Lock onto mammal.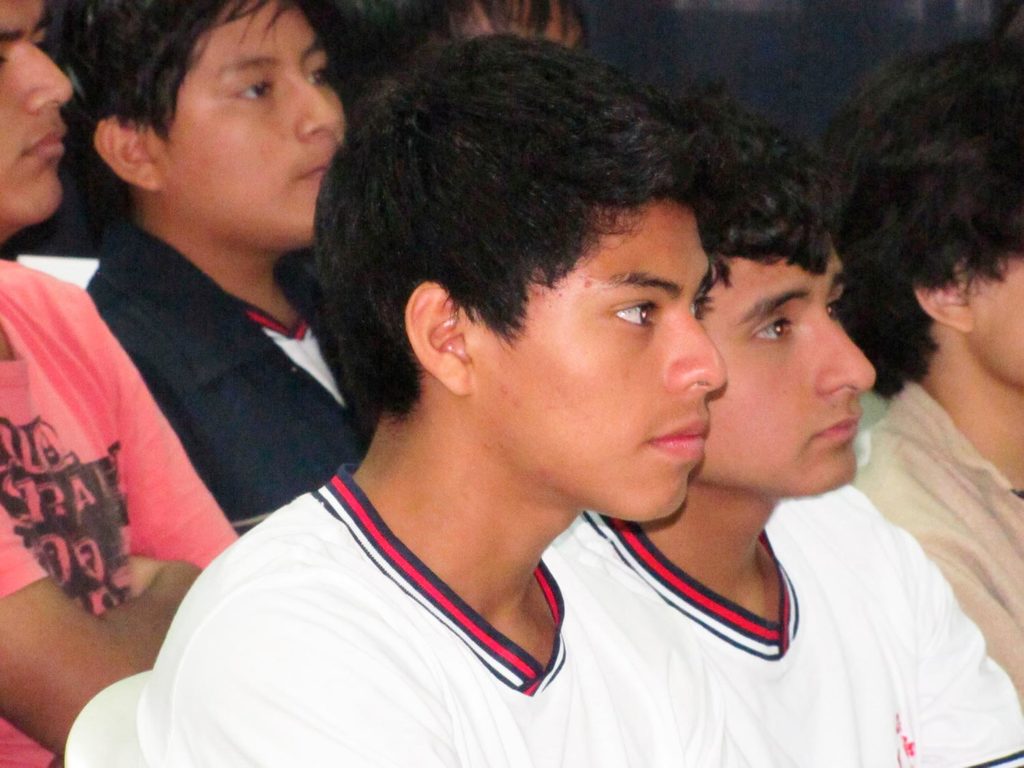
Locked: bbox(857, 31, 1023, 714).
